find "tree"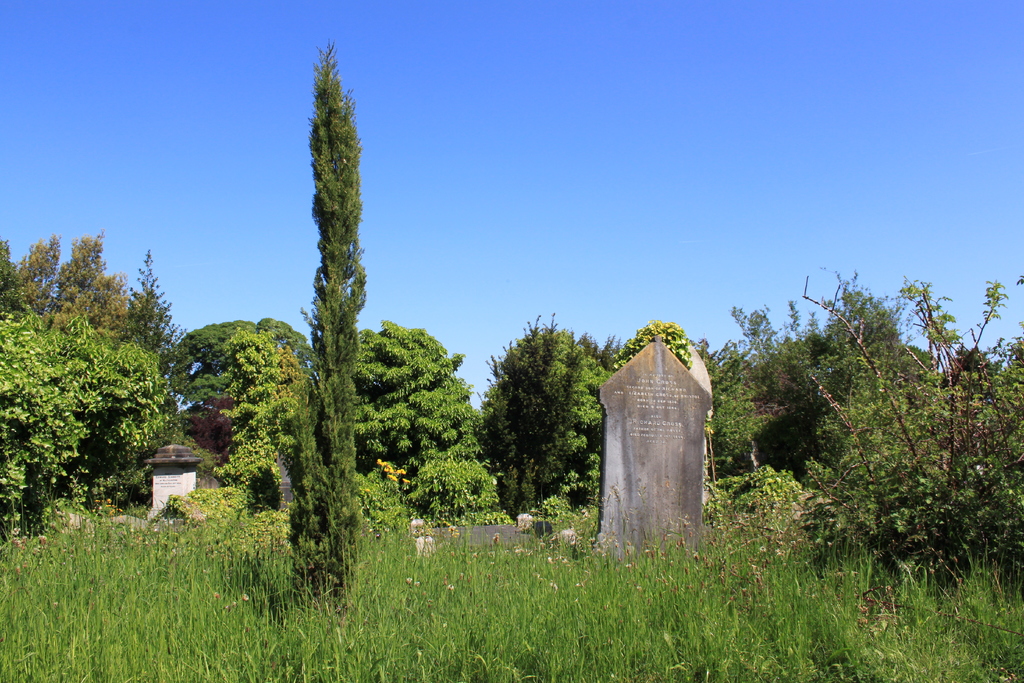
bbox(181, 315, 323, 407)
